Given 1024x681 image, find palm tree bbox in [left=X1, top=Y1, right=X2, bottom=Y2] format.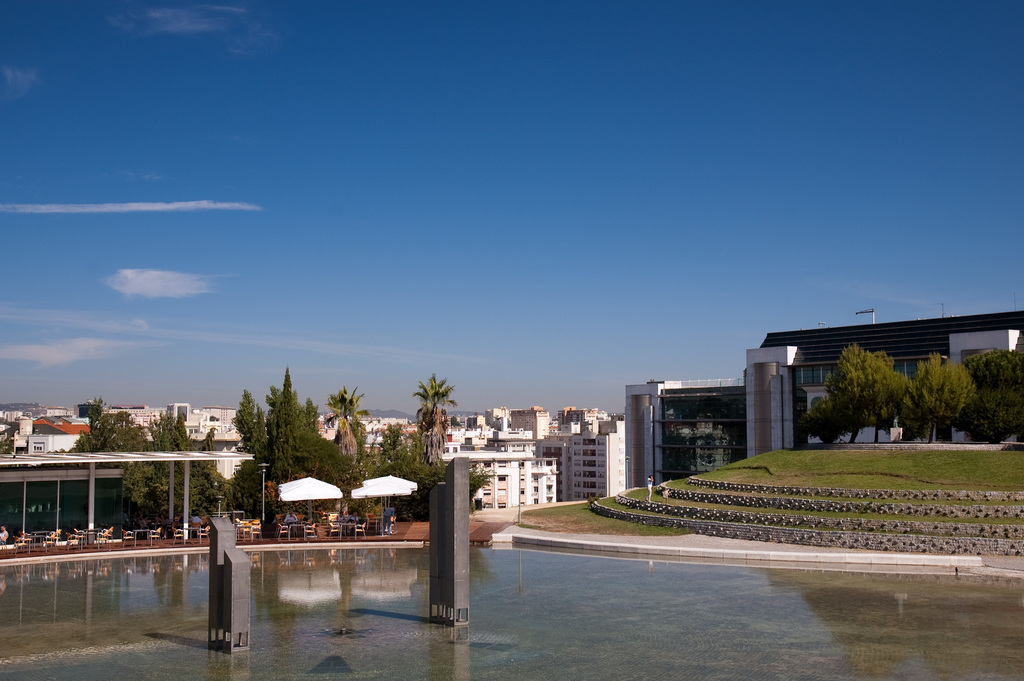
[left=412, top=373, right=454, bottom=458].
